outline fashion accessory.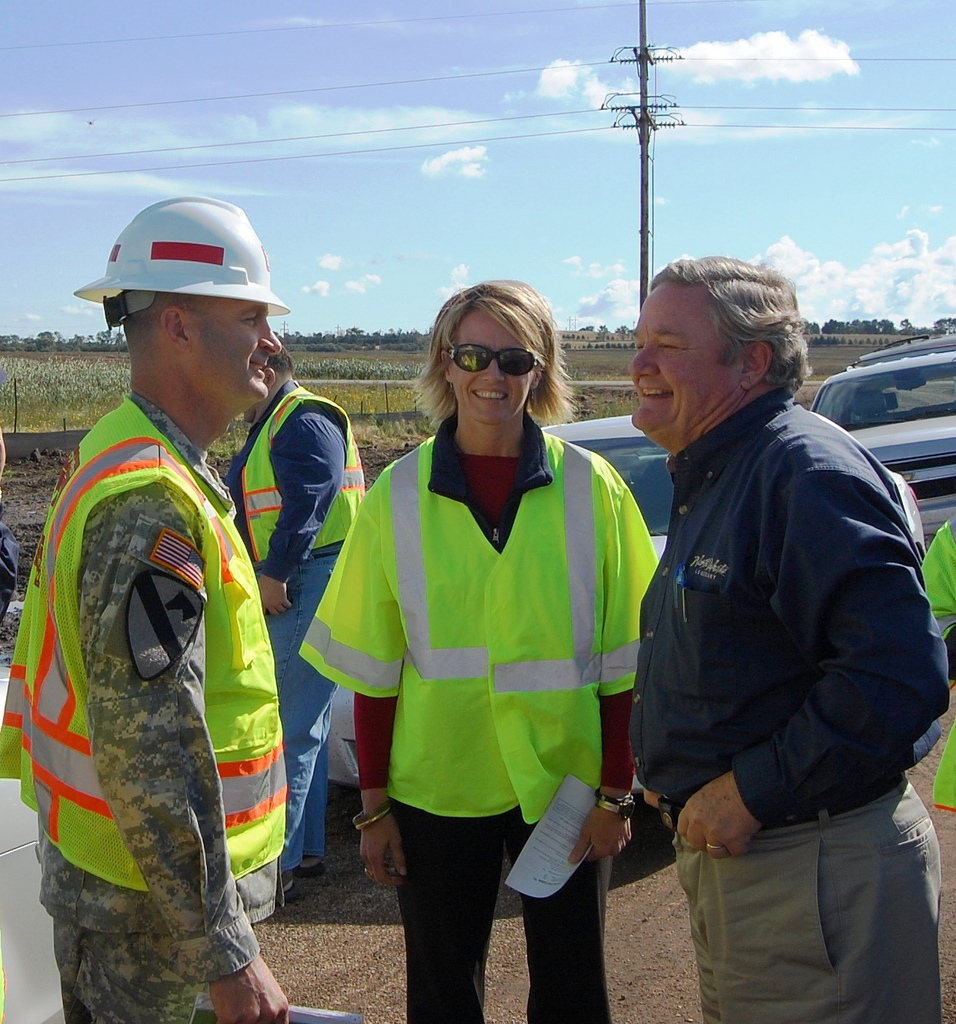
Outline: [594, 791, 633, 804].
